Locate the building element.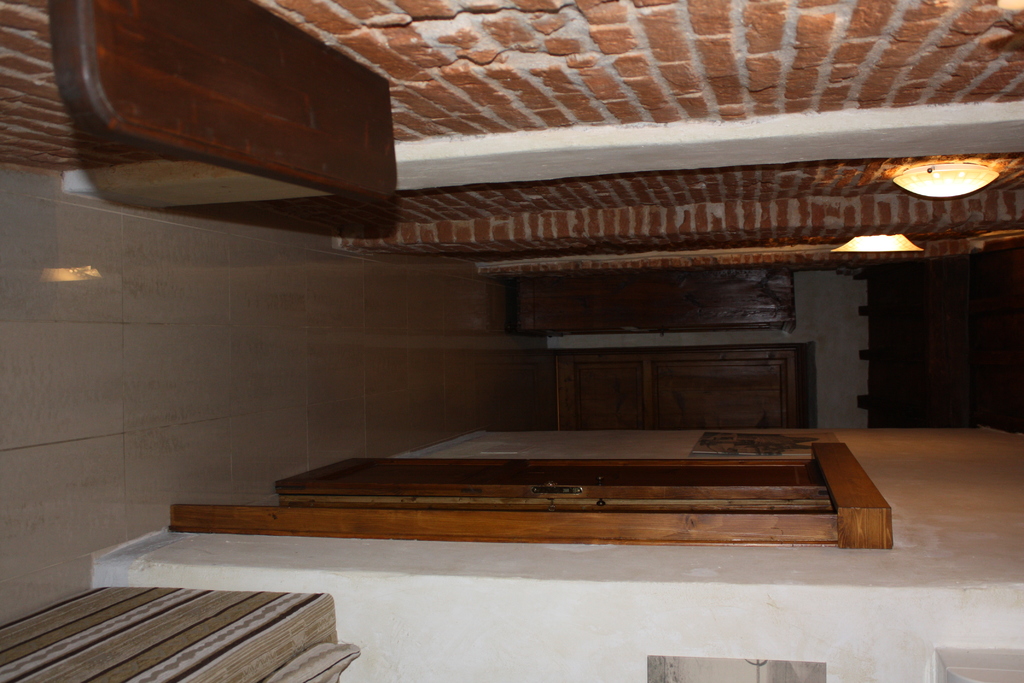
Element bbox: 1,0,1022,682.
